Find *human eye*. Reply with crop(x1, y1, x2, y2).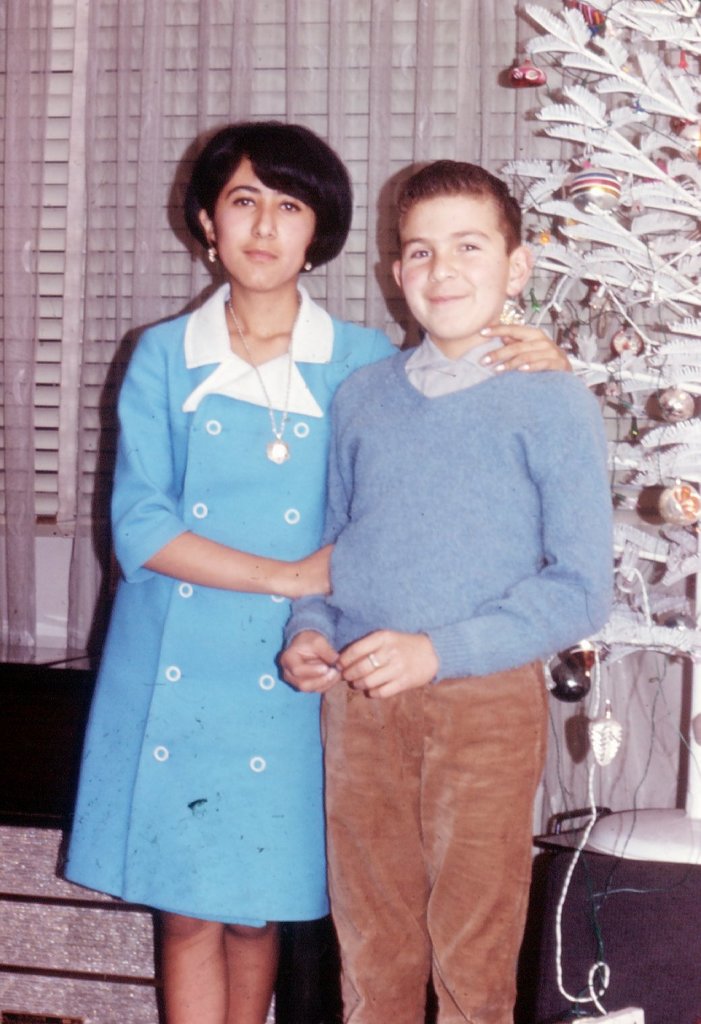
crop(235, 181, 261, 220).
